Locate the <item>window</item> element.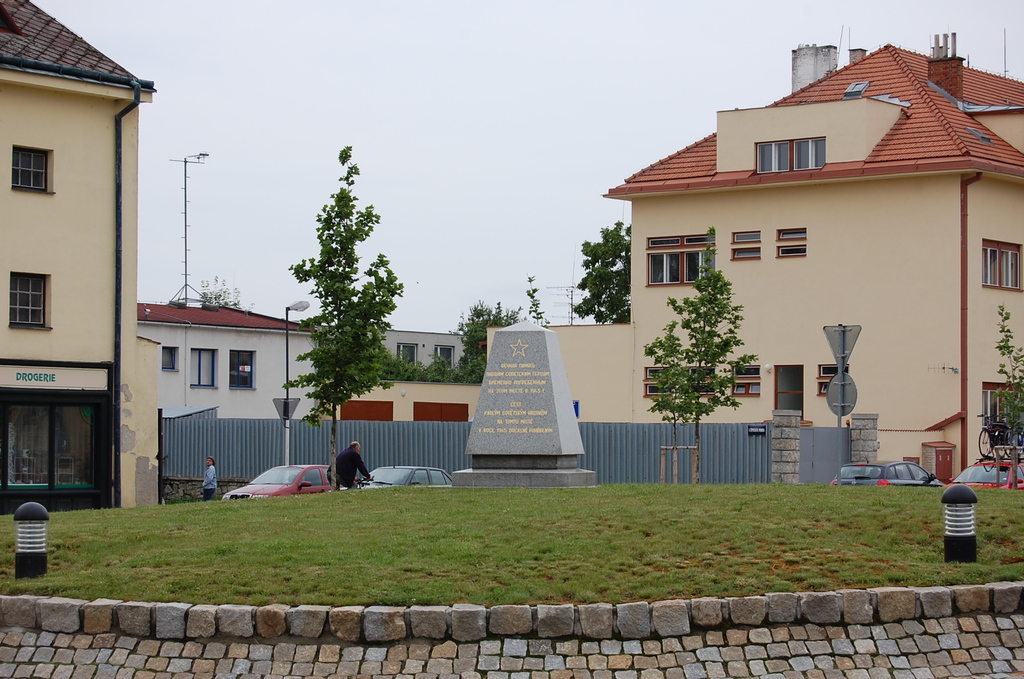
Element bbox: {"left": 756, "top": 145, "right": 790, "bottom": 174}.
